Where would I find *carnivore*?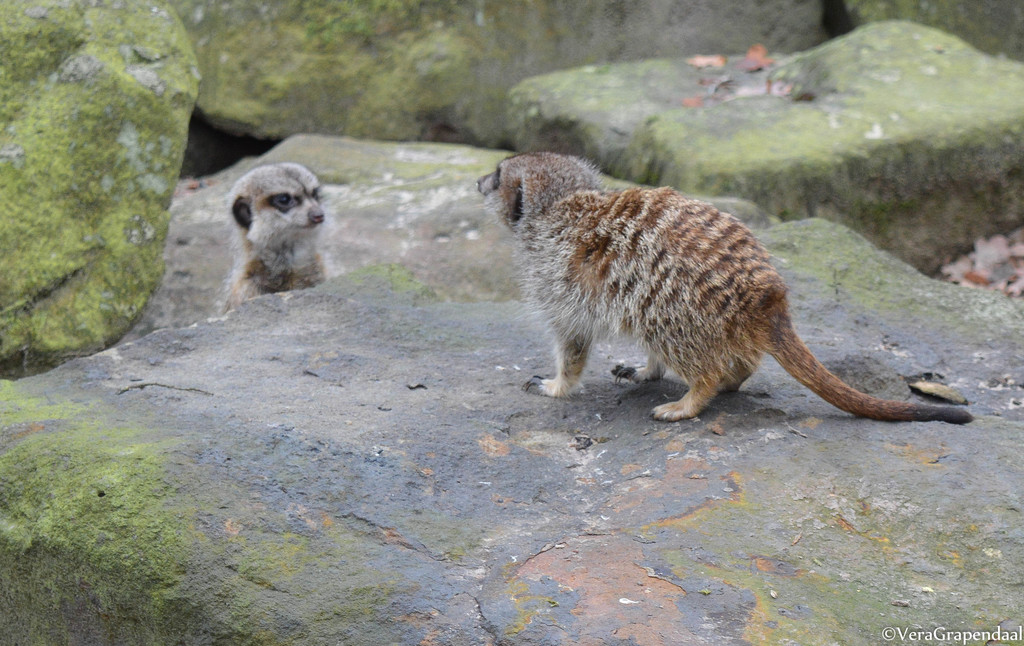
At <bbox>216, 148, 354, 316</bbox>.
